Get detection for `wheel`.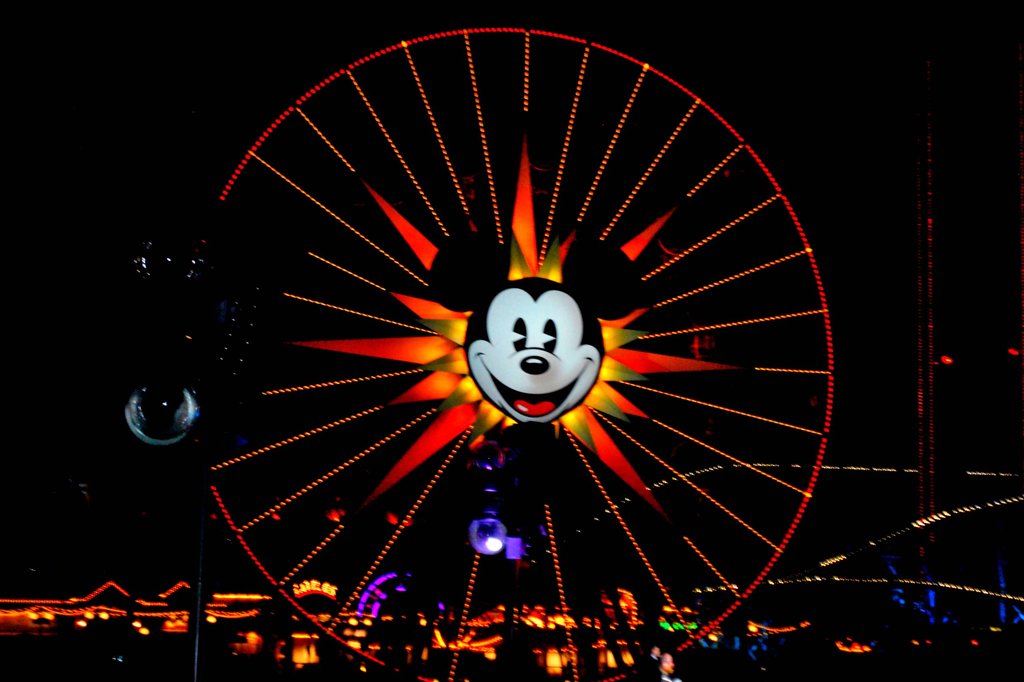
Detection: detection(209, 0, 862, 658).
